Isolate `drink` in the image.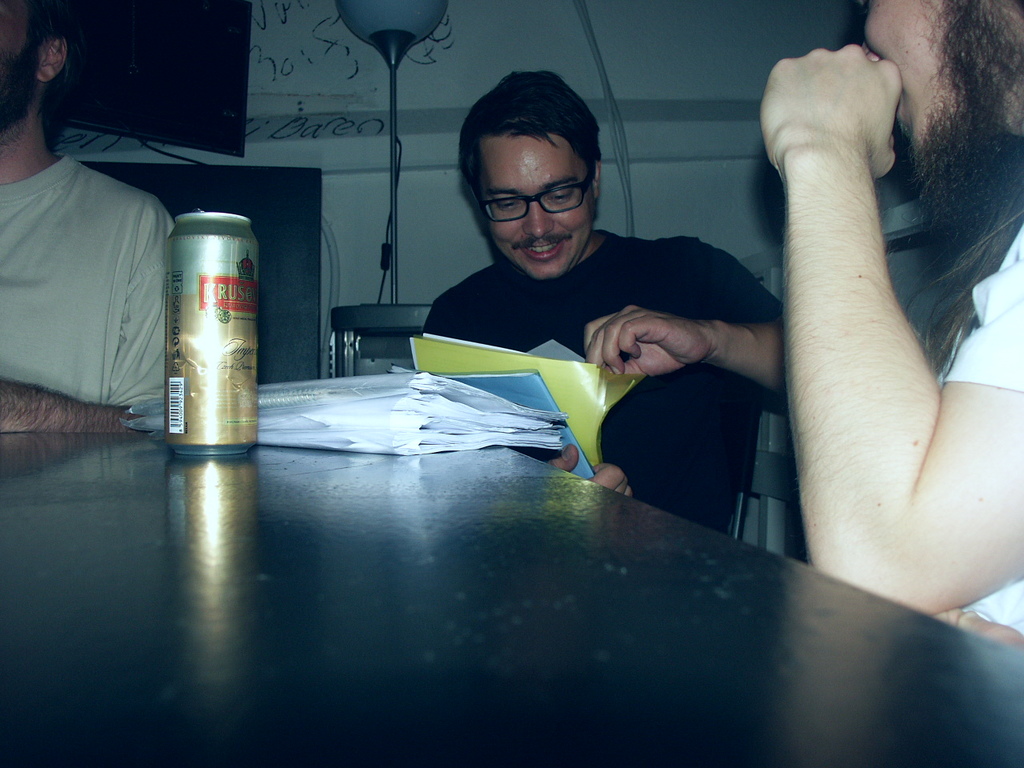
Isolated region: {"x1": 168, "y1": 212, "x2": 262, "y2": 452}.
